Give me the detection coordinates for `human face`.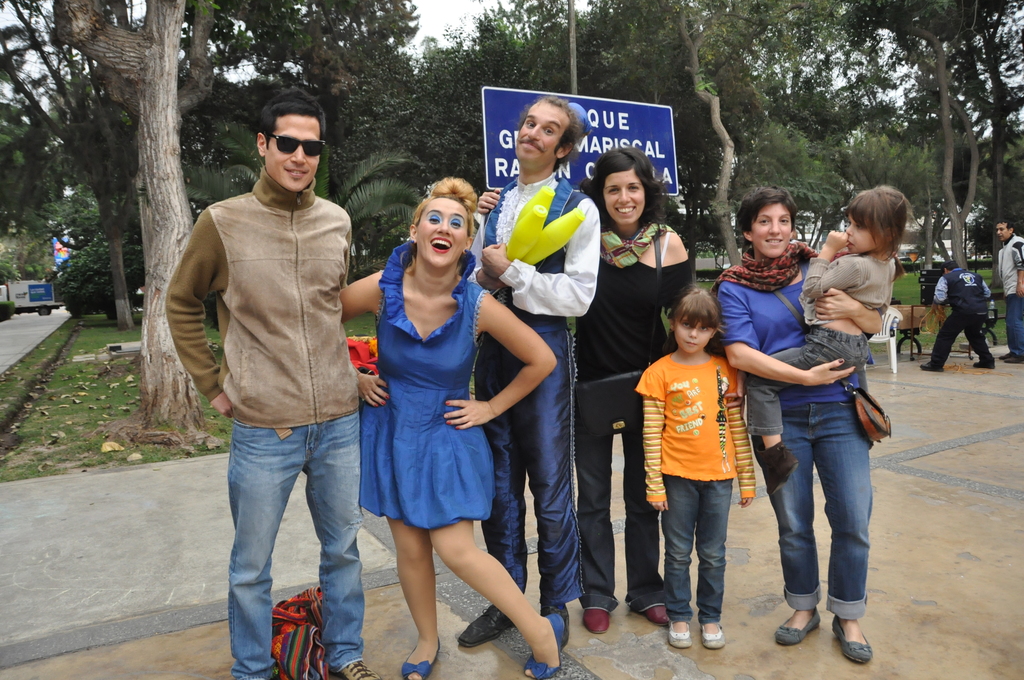
Rect(513, 103, 563, 166).
